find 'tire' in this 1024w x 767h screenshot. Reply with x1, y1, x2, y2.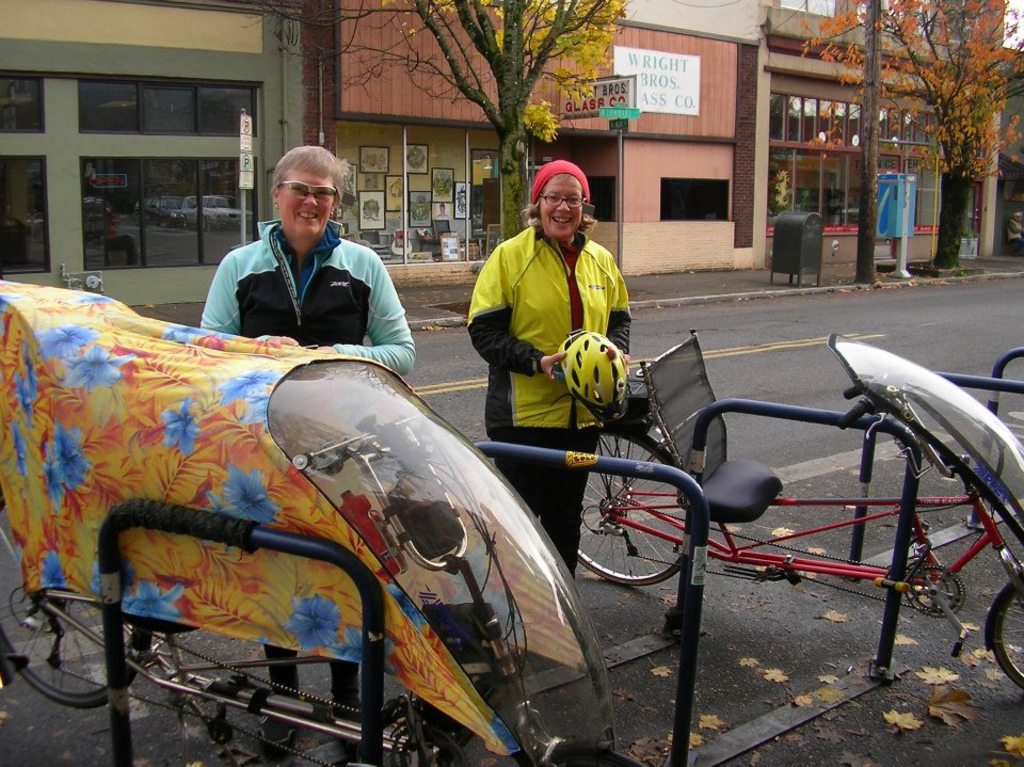
991, 568, 1023, 688.
